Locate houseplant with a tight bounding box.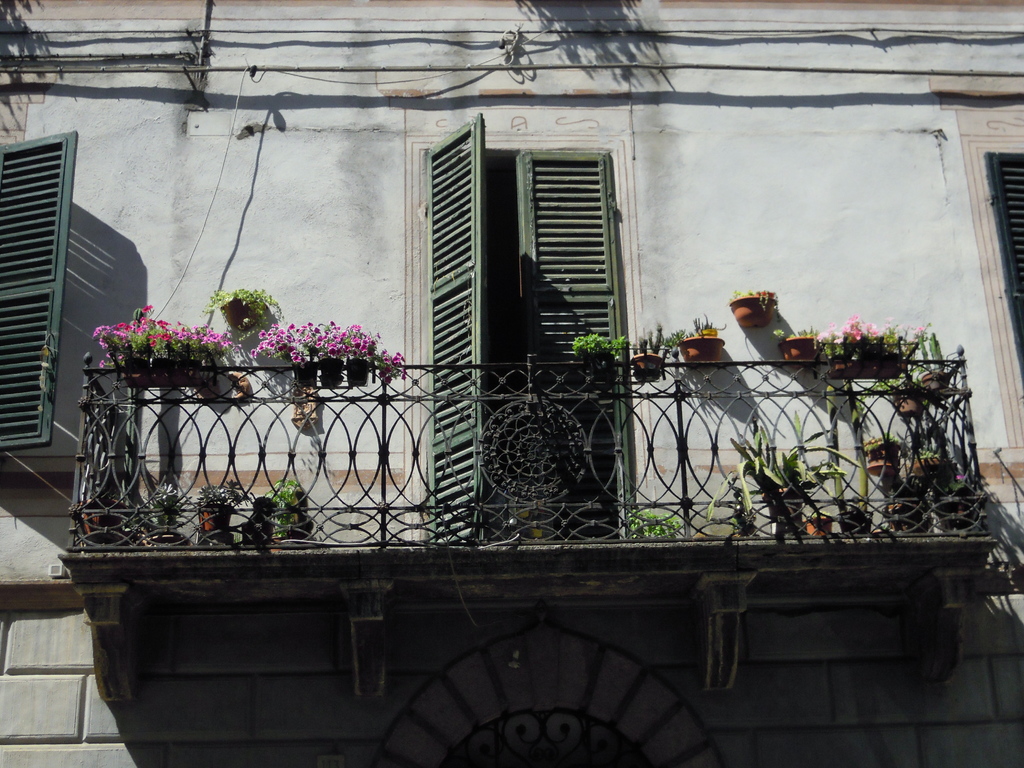
left=858, top=353, right=932, bottom=422.
